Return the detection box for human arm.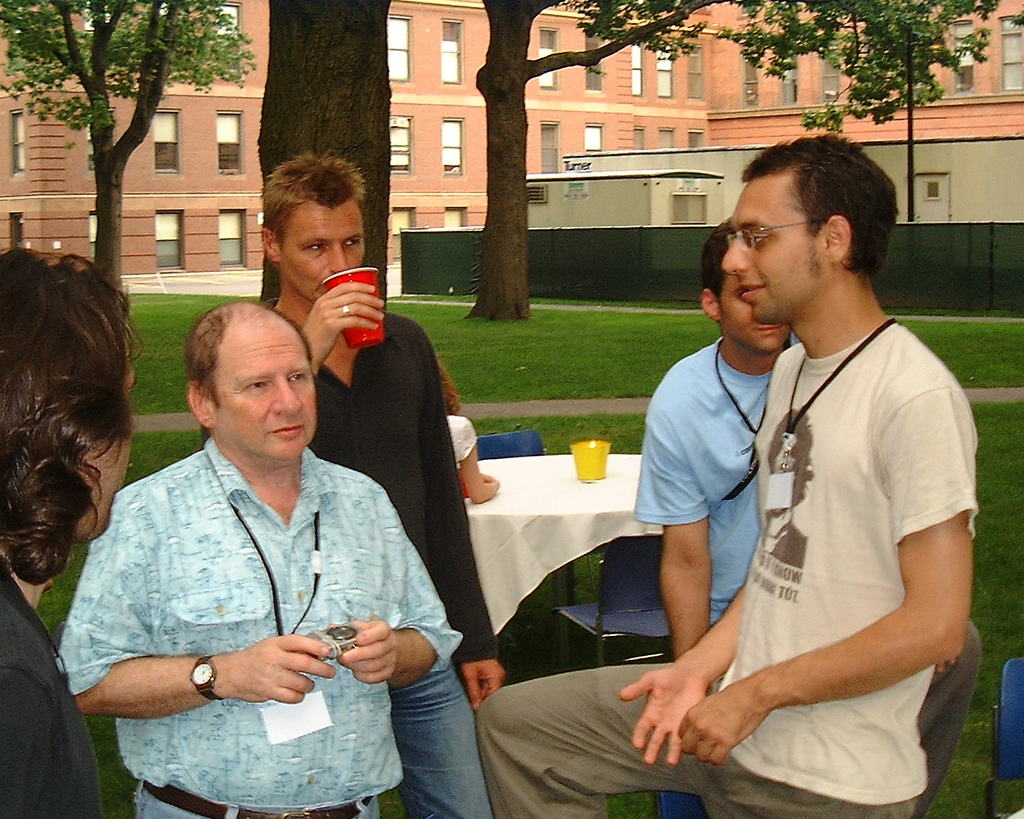
[x1=52, y1=577, x2=337, y2=711].
